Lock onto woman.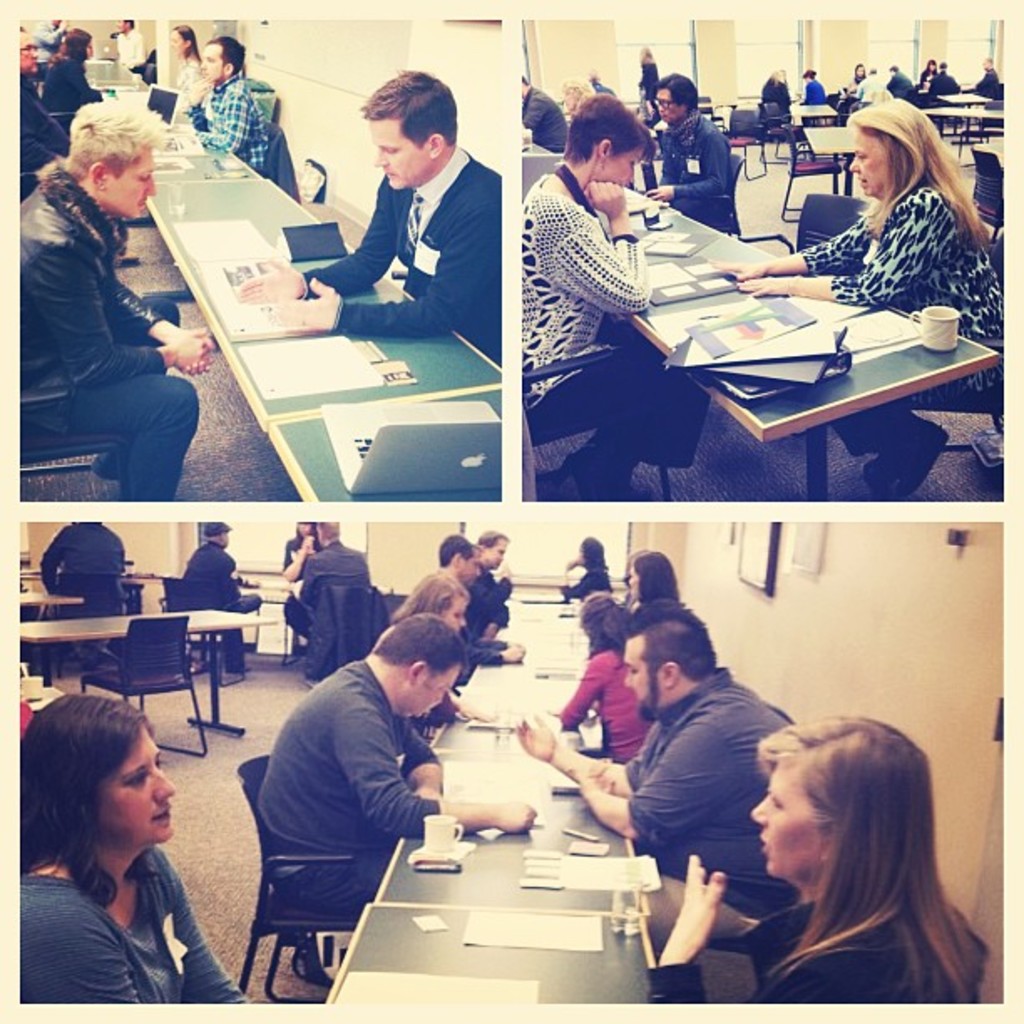
Locked: [636,47,658,127].
